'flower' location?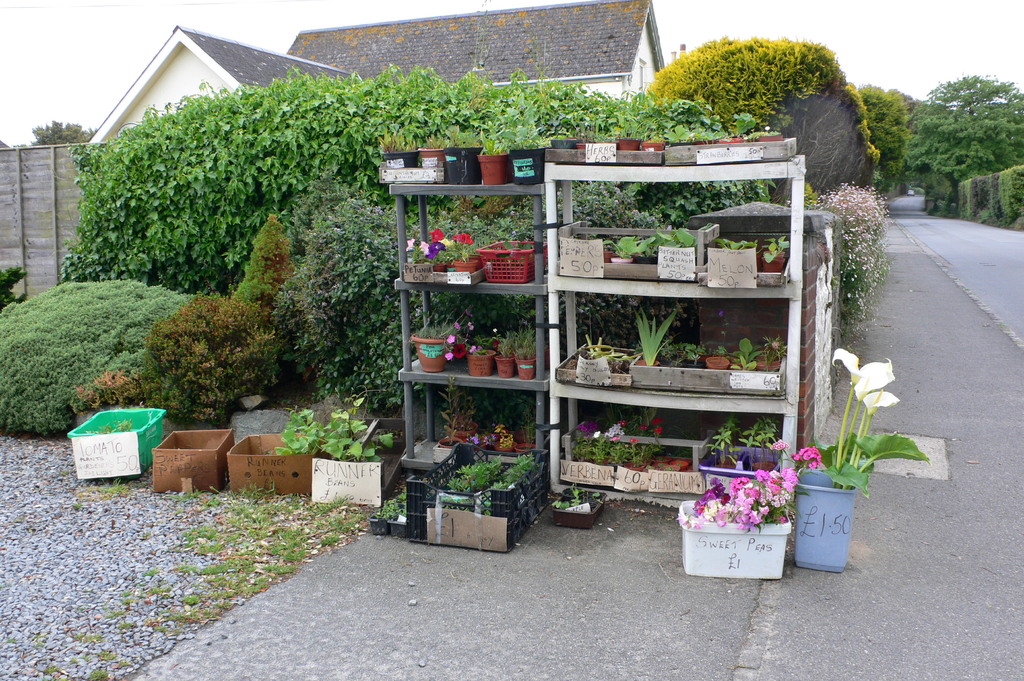
[x1=454, y1=234, x2=474, y2=243]
